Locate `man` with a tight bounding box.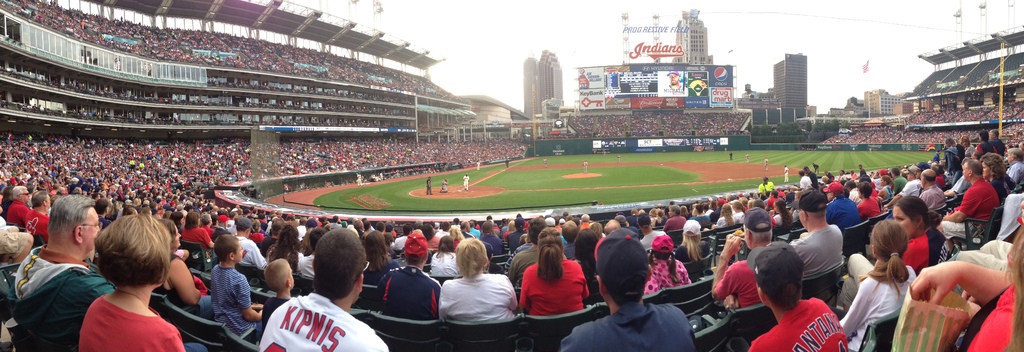
(298, 225, 331, 278).
